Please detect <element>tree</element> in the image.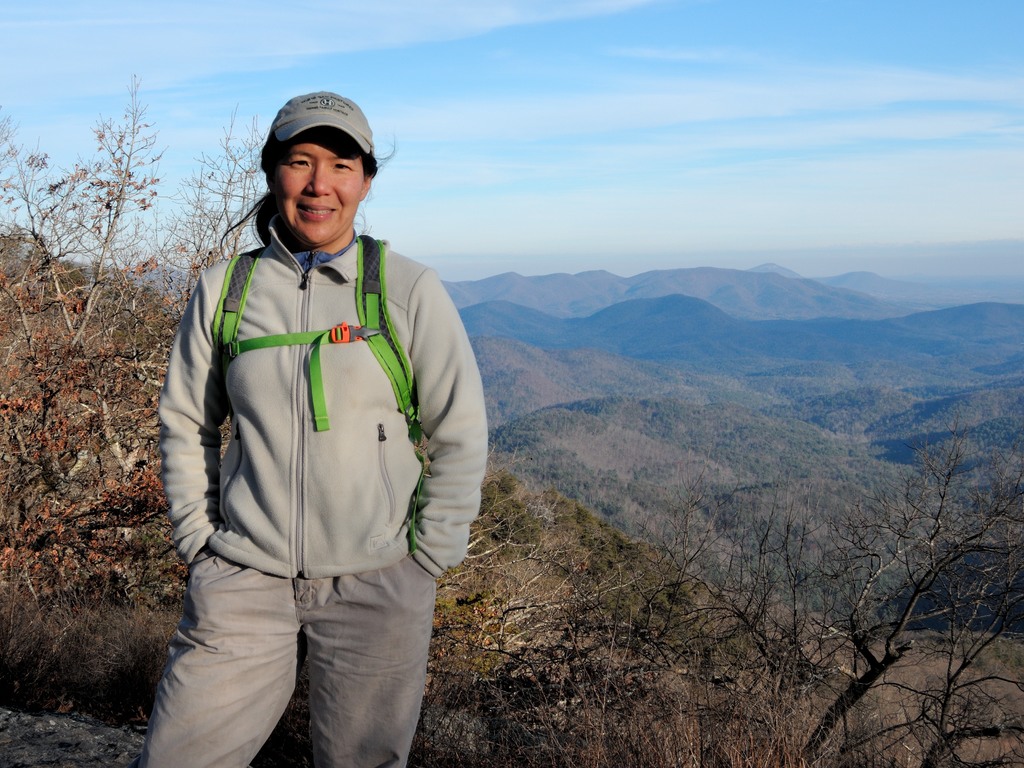
pyautogui.locateOnScreen(0, 81, 264, 600).
